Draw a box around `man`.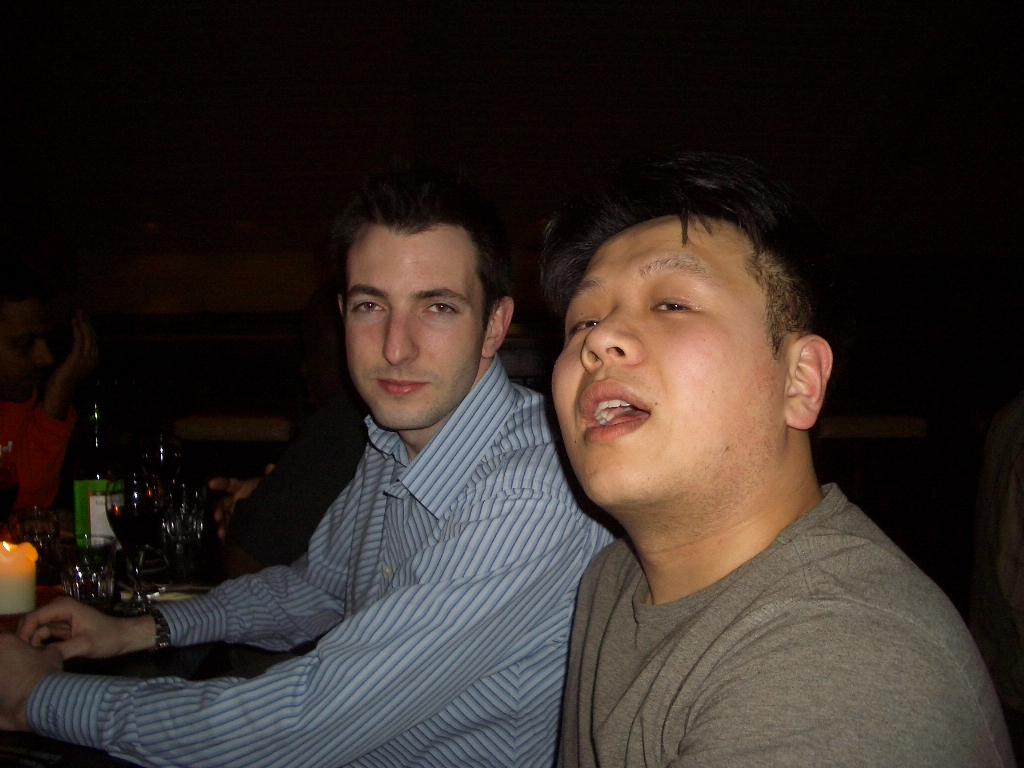
(447,144,1011,760).
